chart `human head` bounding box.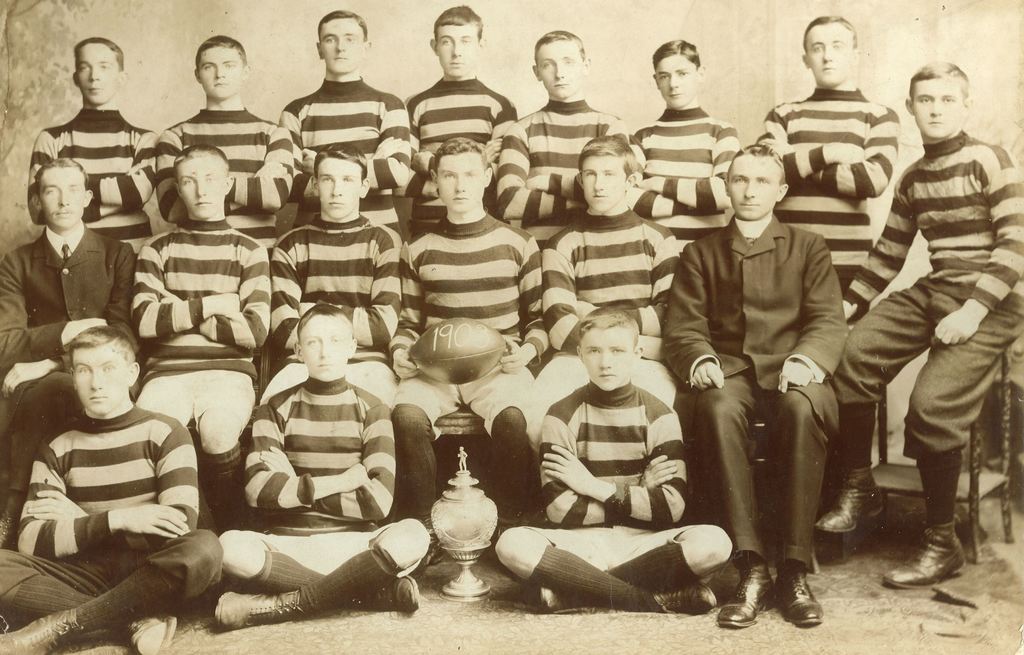
Charted: <region>807, 12, 884, 78</region>.
